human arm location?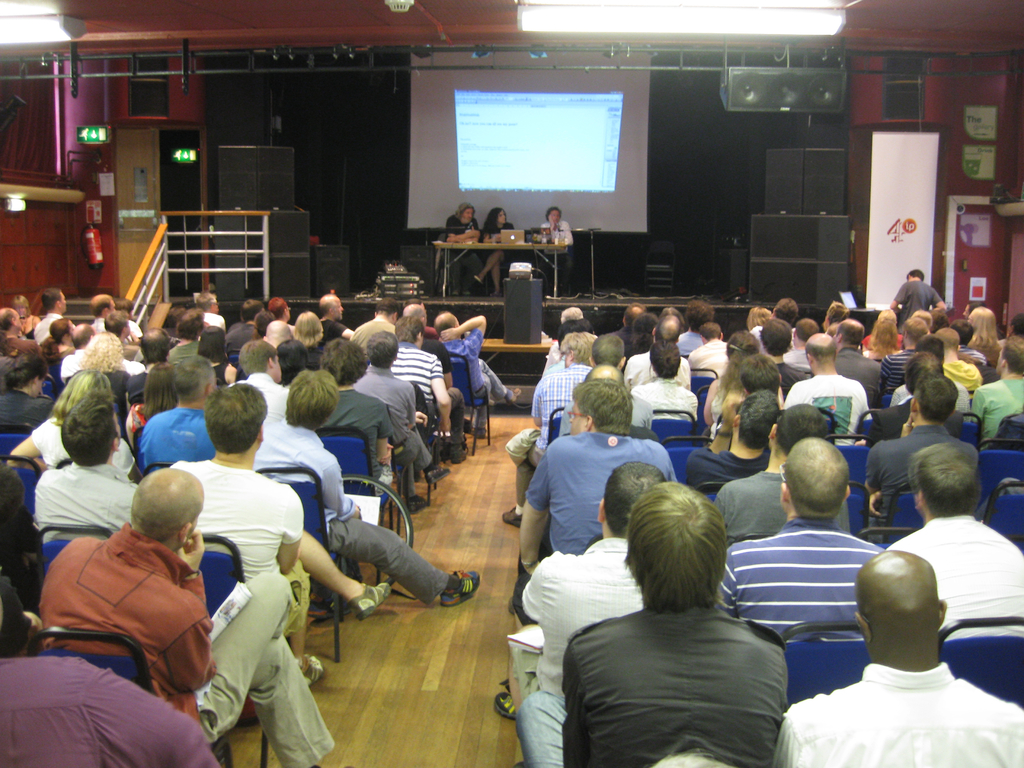
[684,393,744,471]
